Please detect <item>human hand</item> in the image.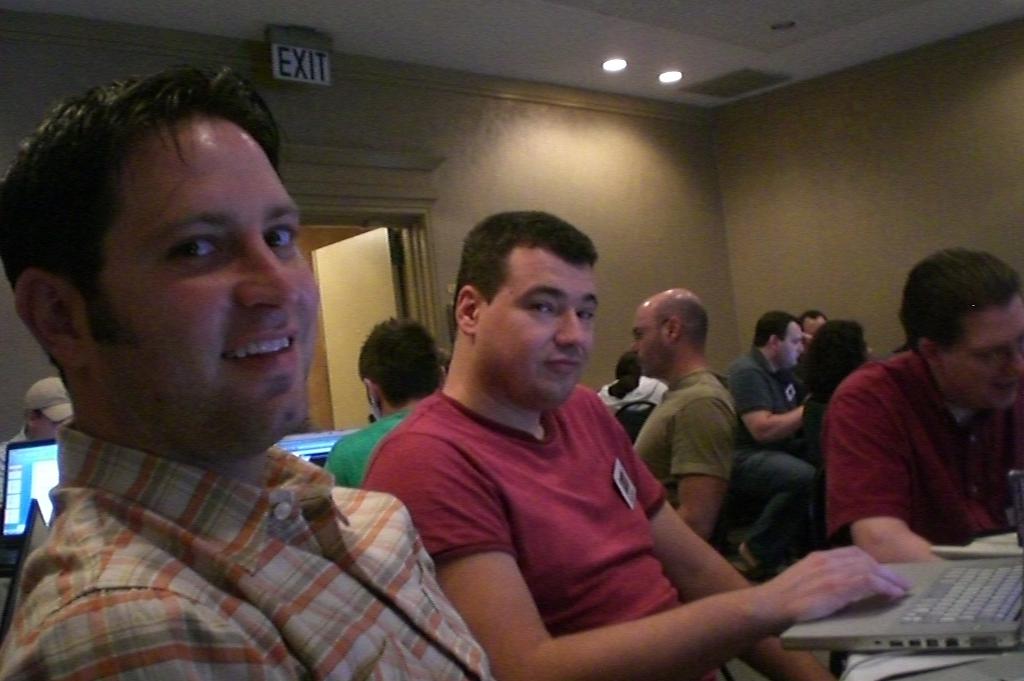
box=[743, 540, 919, 639].
